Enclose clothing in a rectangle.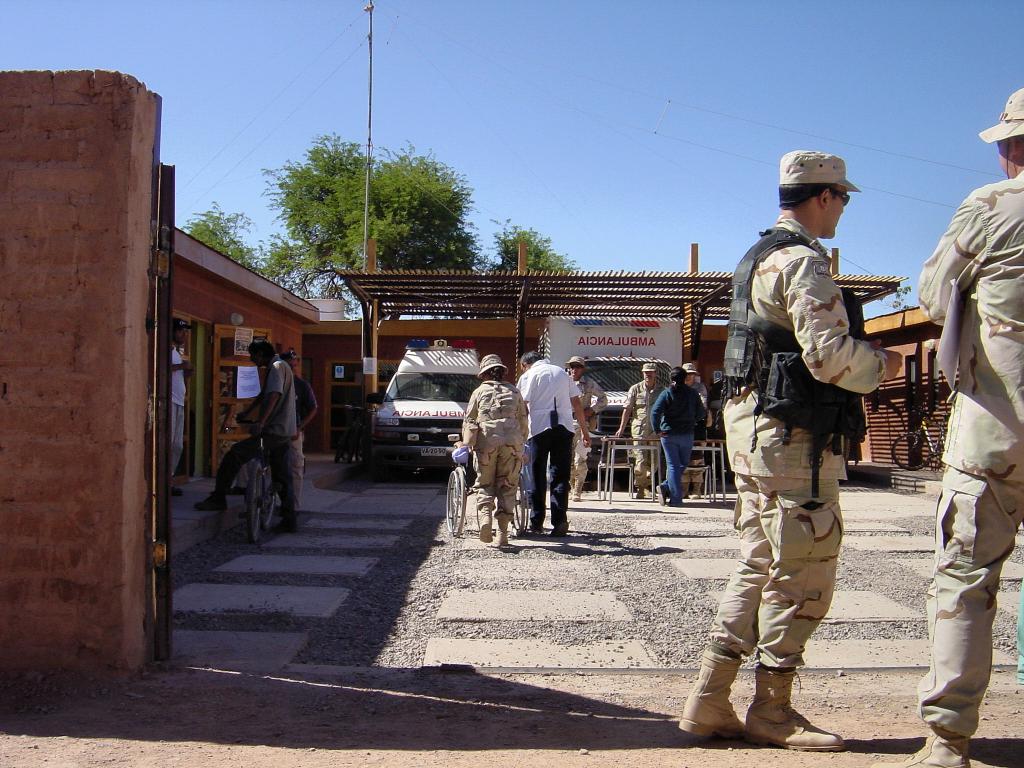
678,383,708,484.
